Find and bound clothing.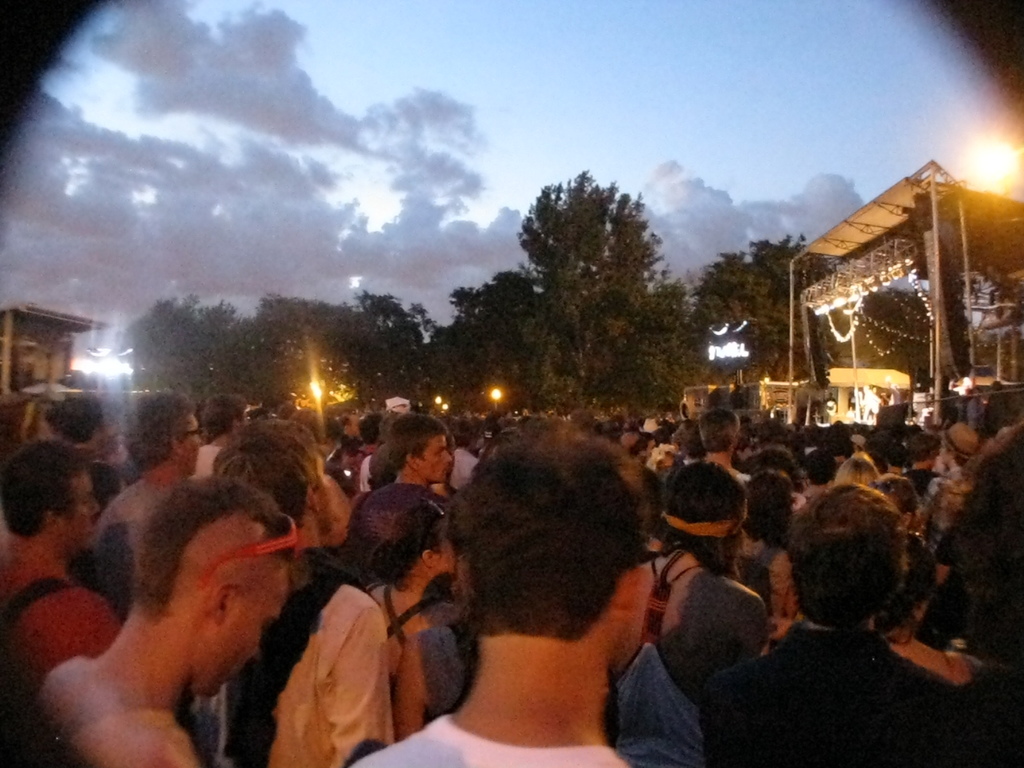
Bound: select_region(899, 466, 948, 503).
